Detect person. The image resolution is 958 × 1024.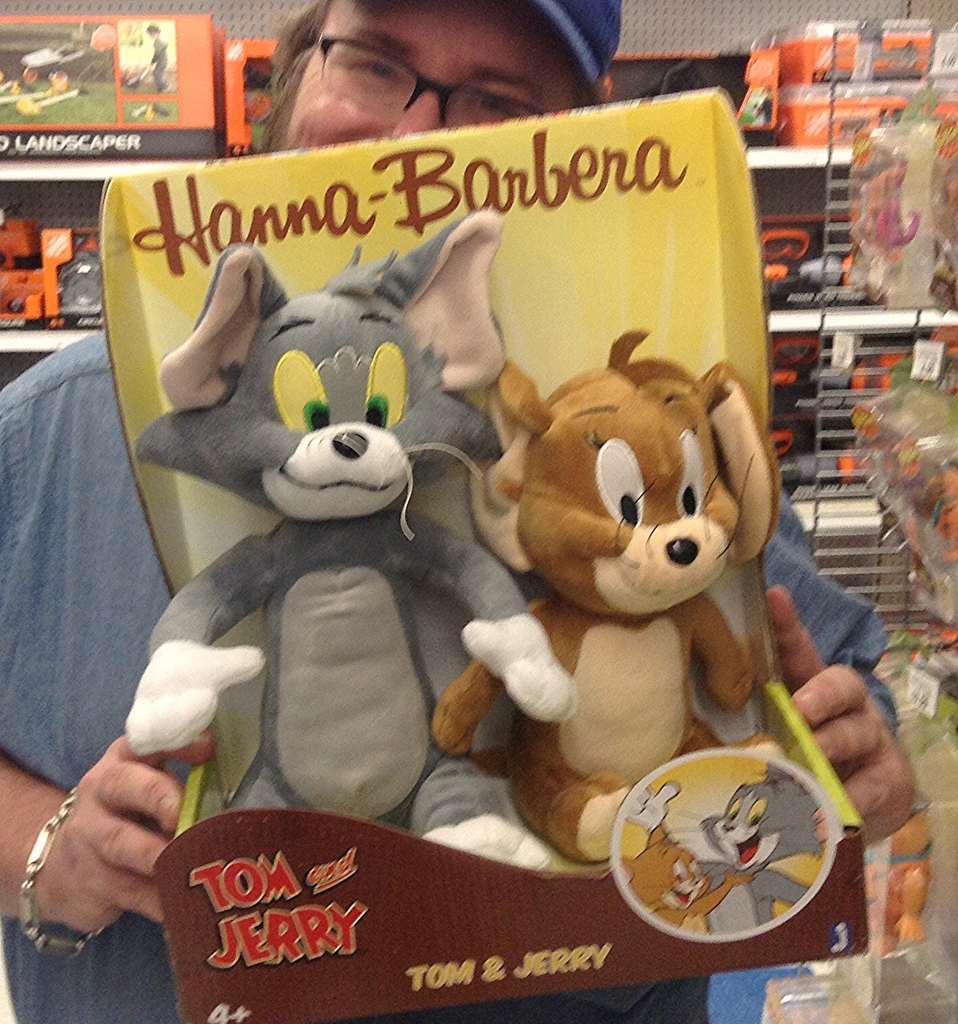
left=0, top=0, right=934, bottom=1023.
